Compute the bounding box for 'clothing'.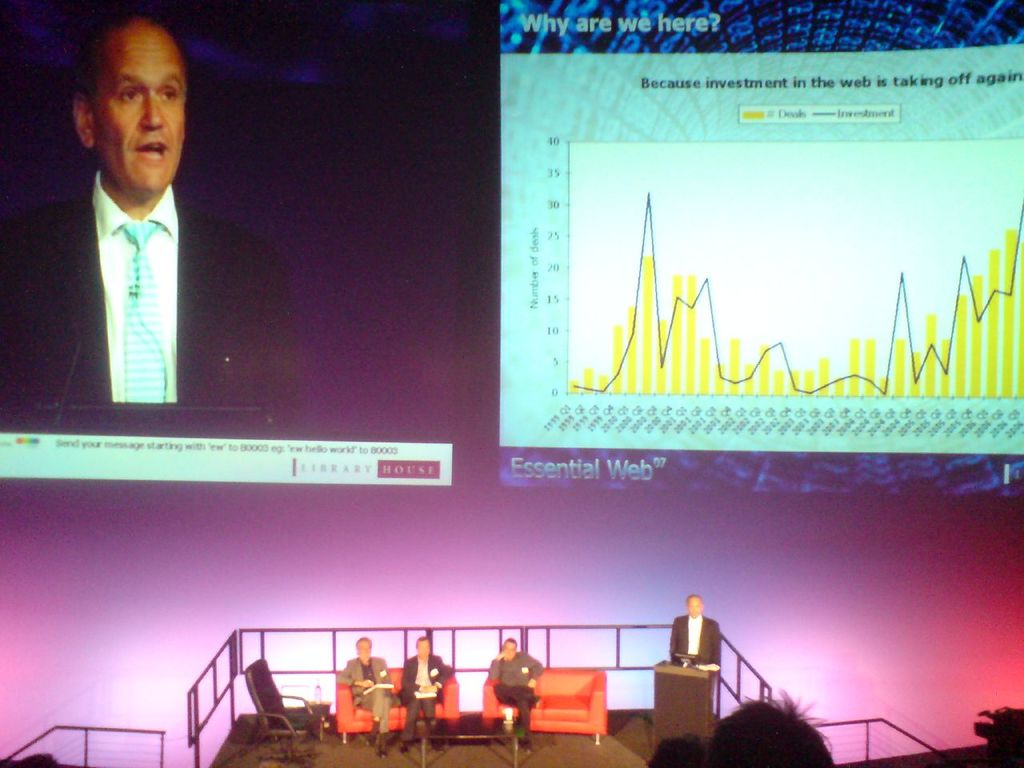
l=339, t=654, r=393, b=735.
